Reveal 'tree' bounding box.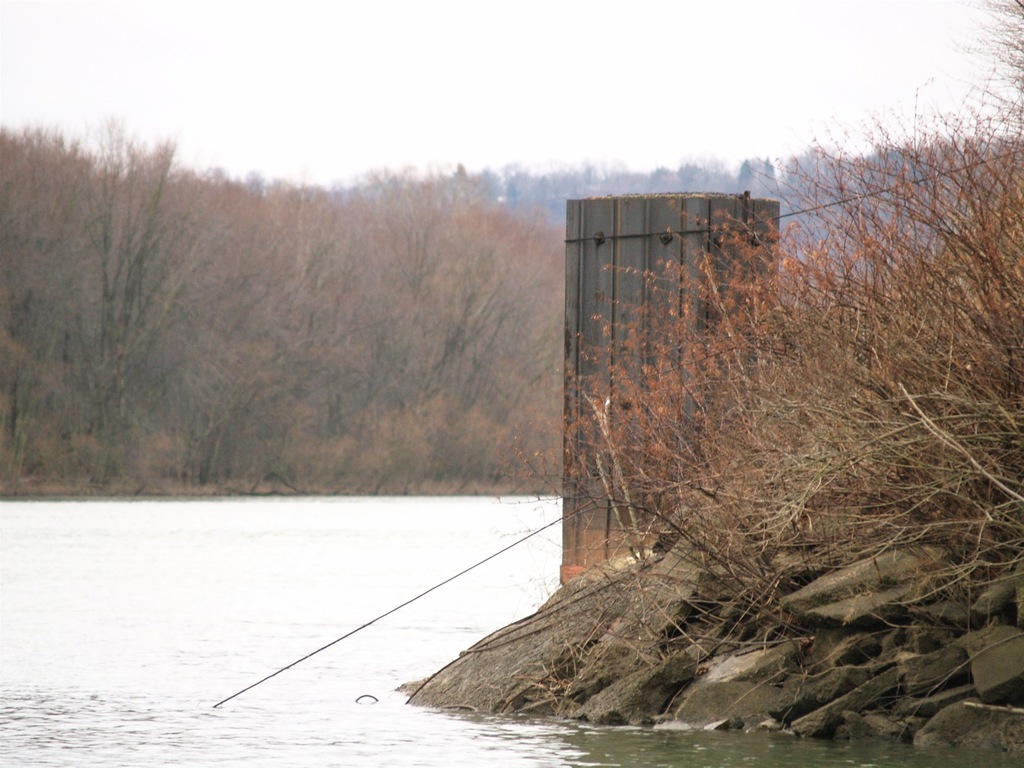
Revealed: 483:0:1023:749.
